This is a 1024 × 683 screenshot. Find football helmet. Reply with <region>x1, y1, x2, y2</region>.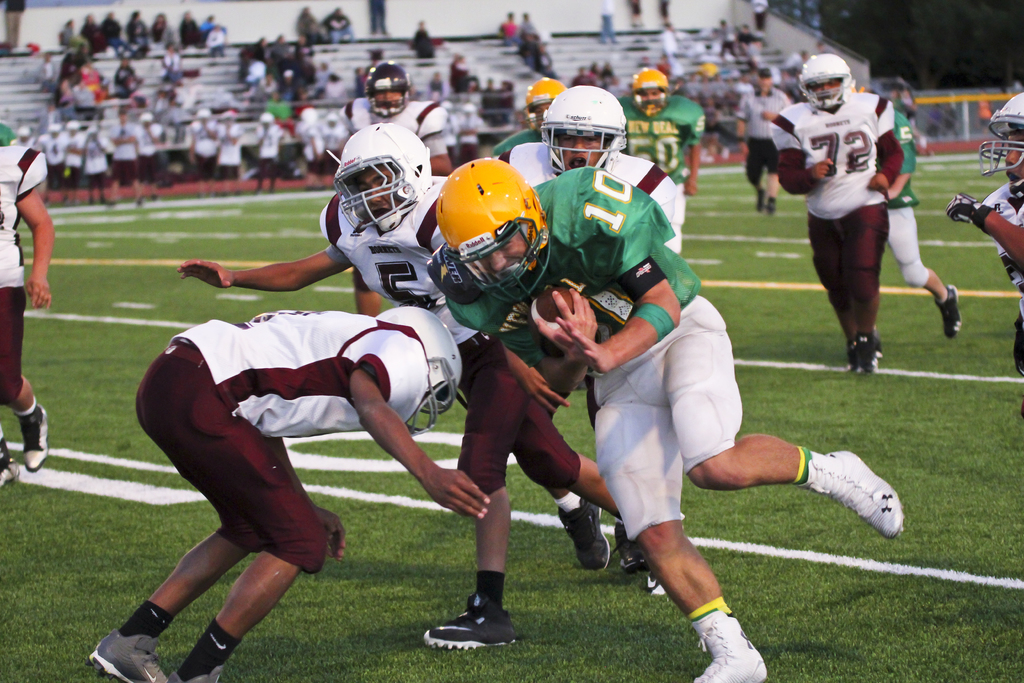
<region>797, 55, 854, 109</region>.
